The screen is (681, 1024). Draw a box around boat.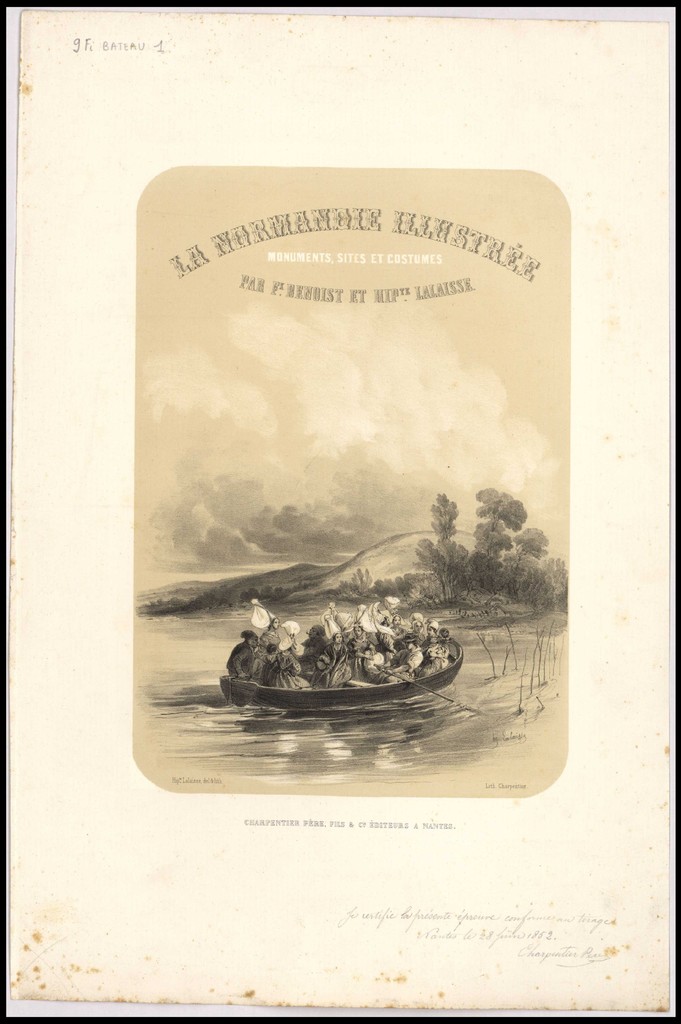
(x1=218, y1=599, x2=517, y2=708).
